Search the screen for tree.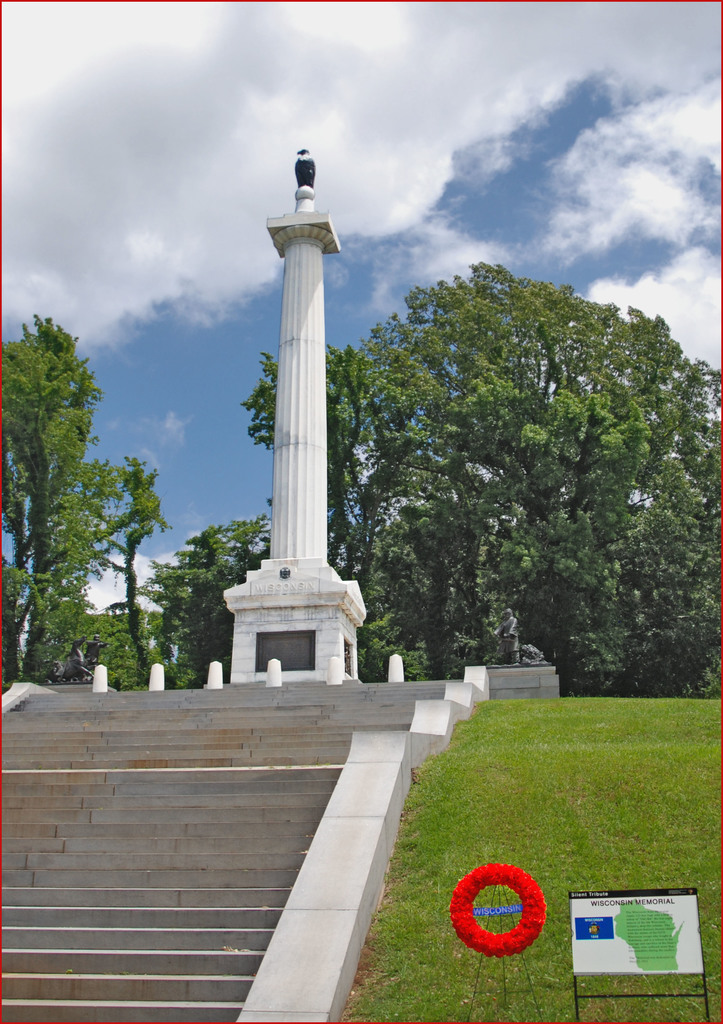
Found at 143, 501, 269, 687.
